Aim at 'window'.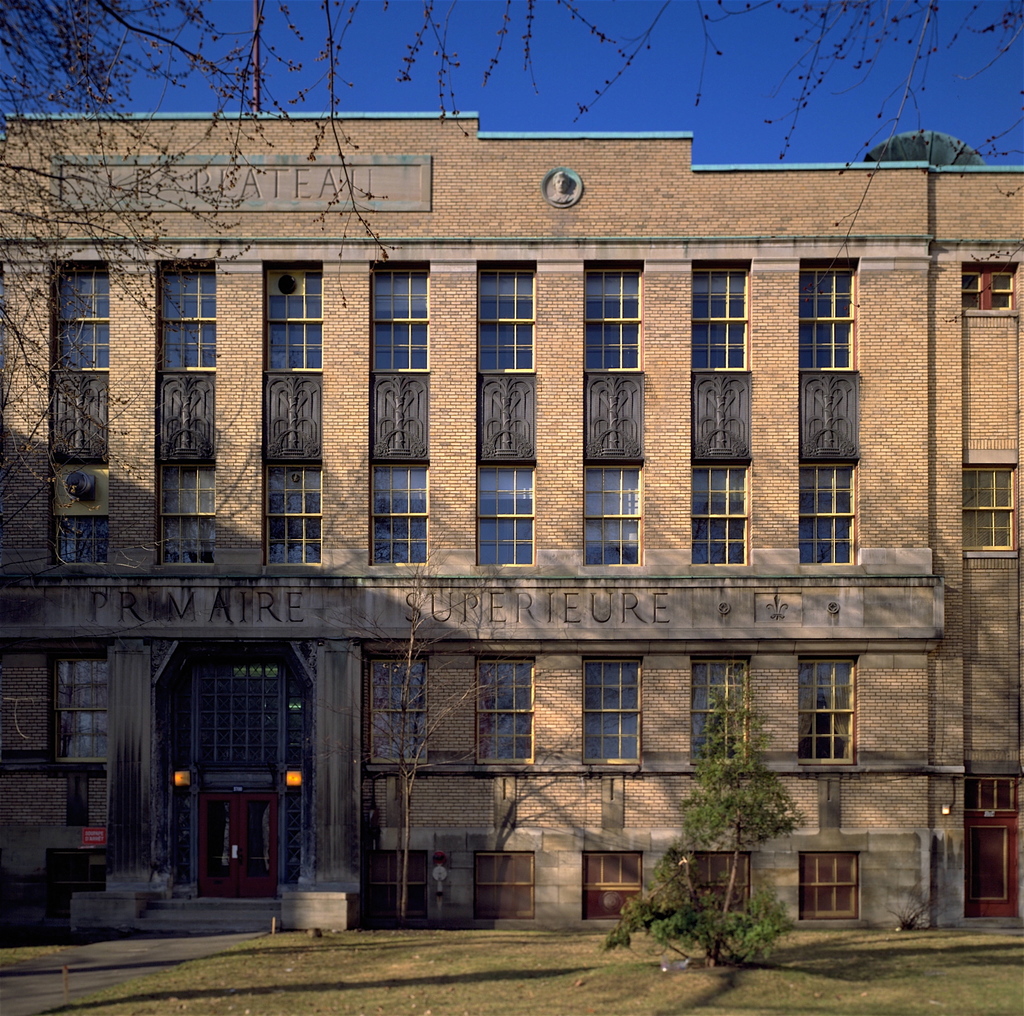
Aimed at bbox=[476, 464, 532, 567].
